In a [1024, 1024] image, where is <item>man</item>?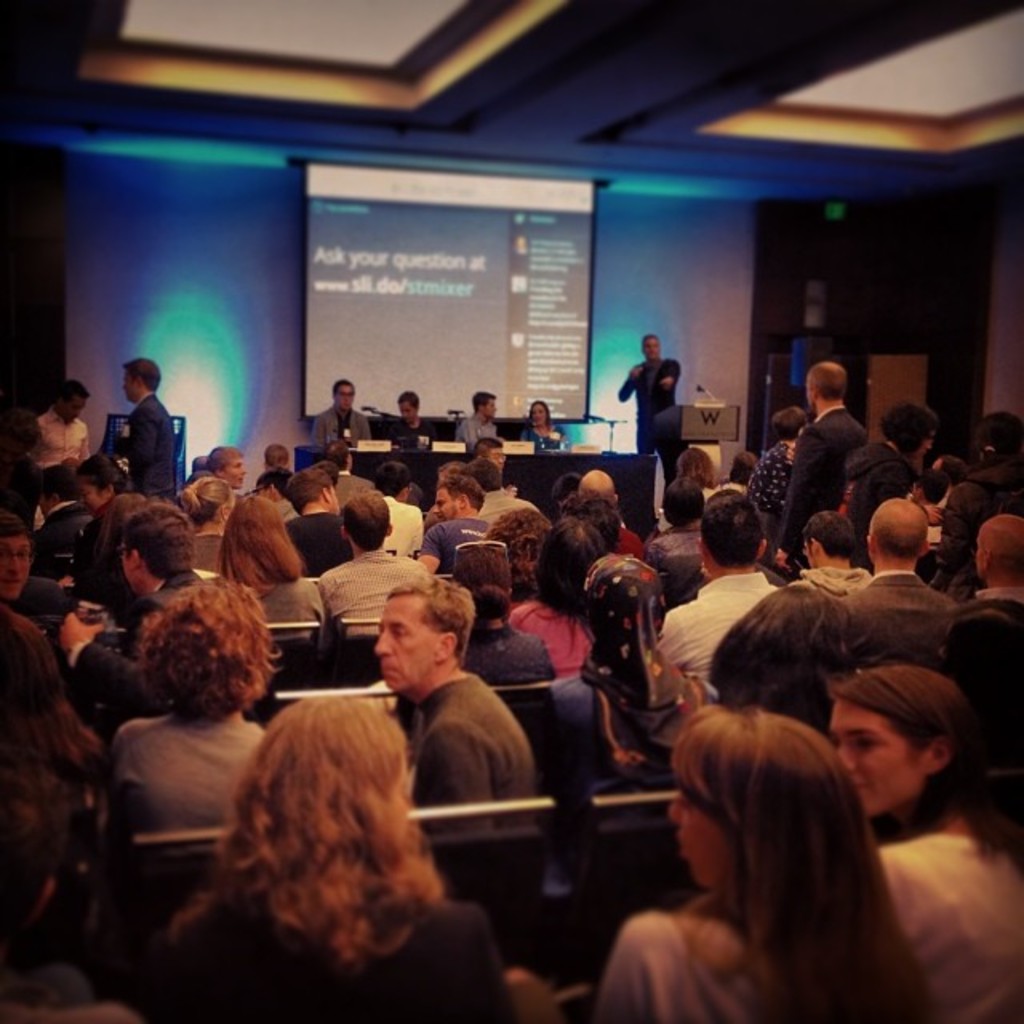
select_region(466, 392, 515, 445).
